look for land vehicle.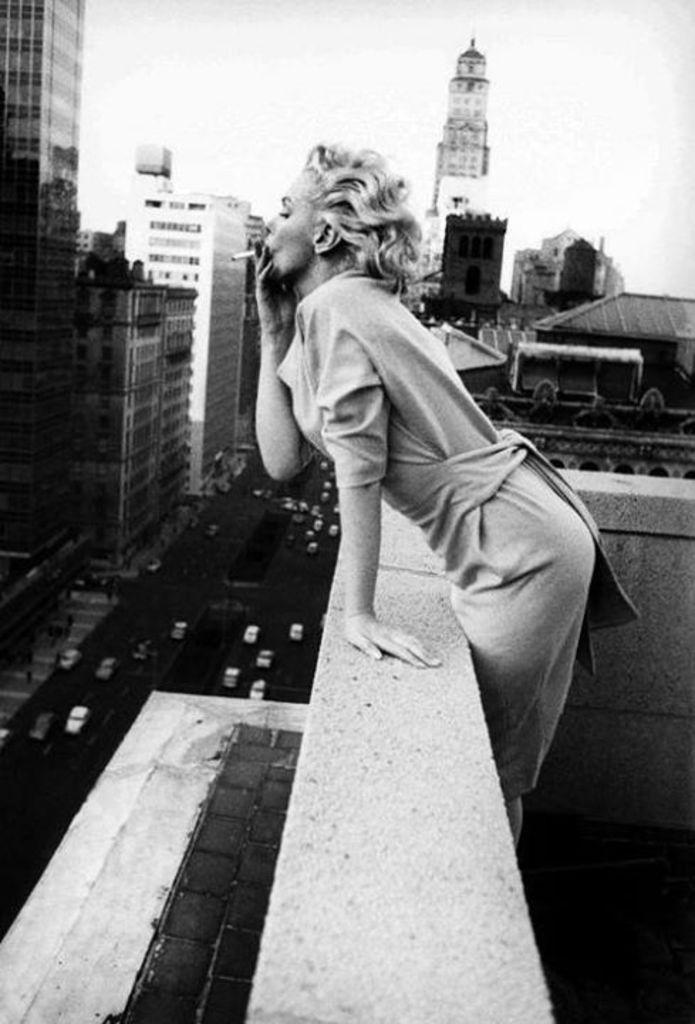
Found: (x1=287, y1=617, x2=306, y2=644).
